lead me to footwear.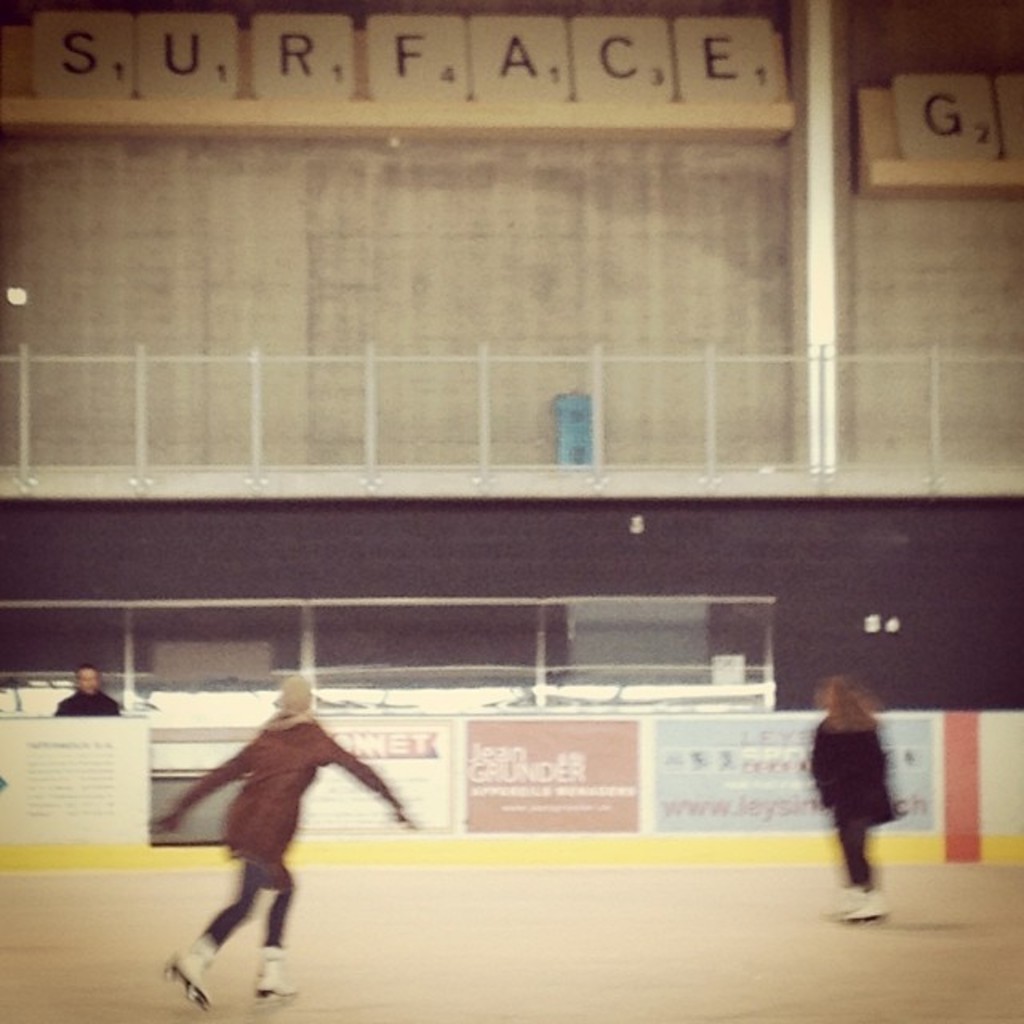
Lead to pyautogui.locateOnScreen(174, 939, 213, 1005).
